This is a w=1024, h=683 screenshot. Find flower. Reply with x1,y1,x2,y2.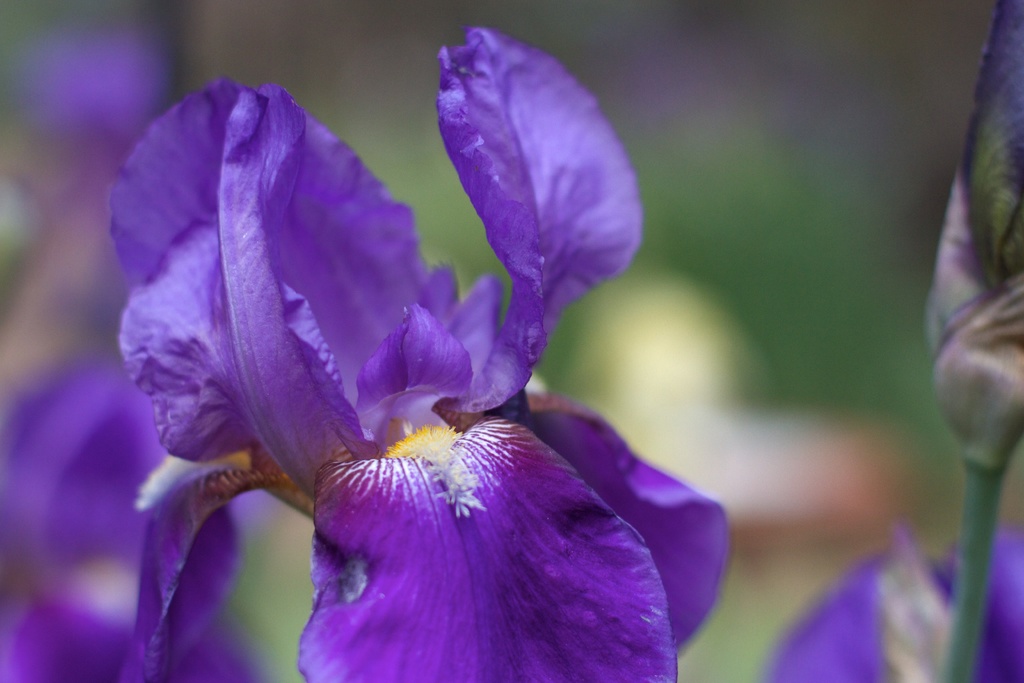
920,0,1023,472.
